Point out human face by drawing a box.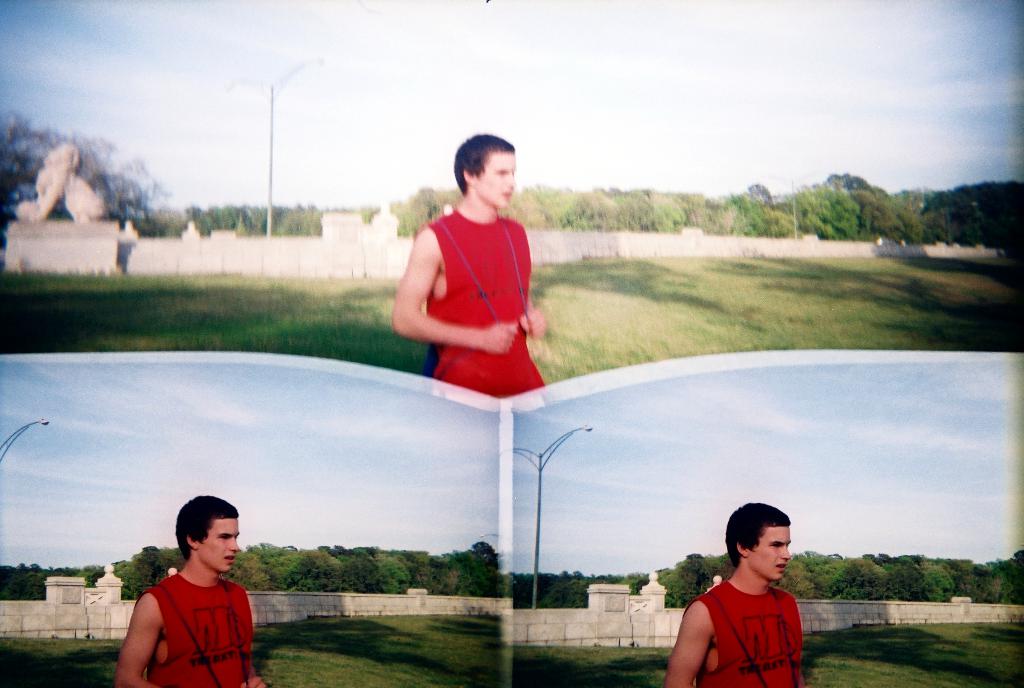
{"x1": 477, "y1": 154, "x2": 515, "y2": 208}.
